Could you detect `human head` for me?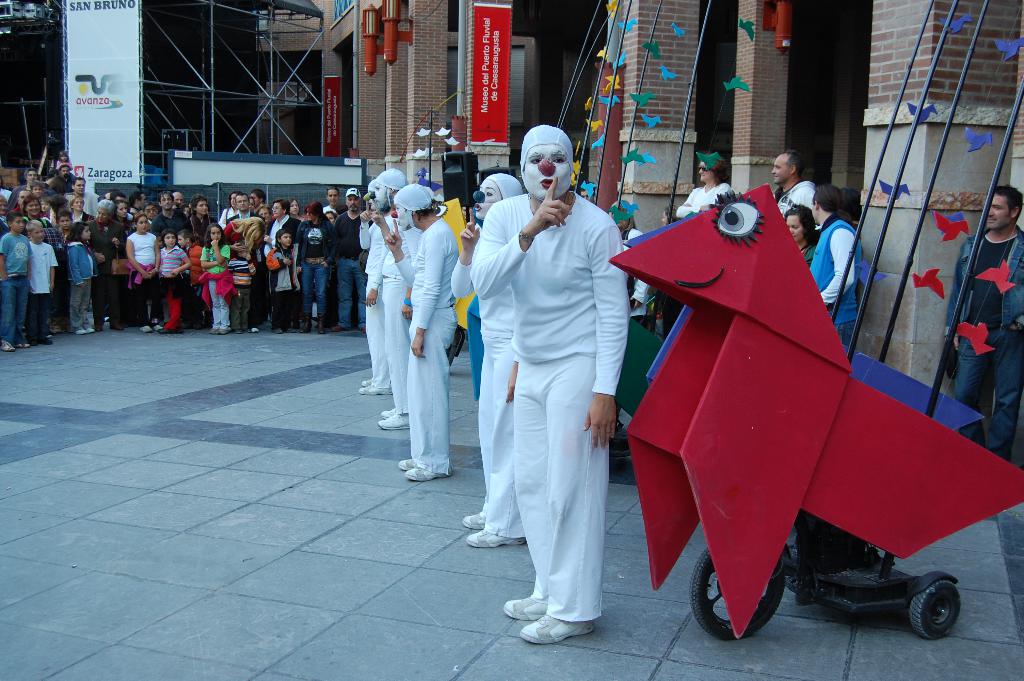
Detection result: pyautogui.locateOnScreen(324, 186, 342, 208).
